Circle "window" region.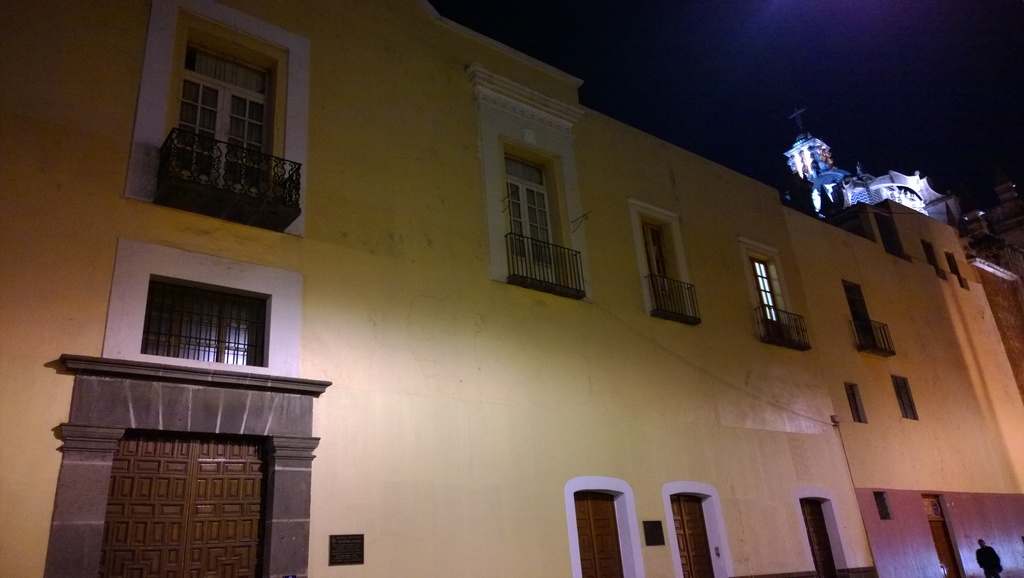
Region: locate(677, 498, 716, 577).
